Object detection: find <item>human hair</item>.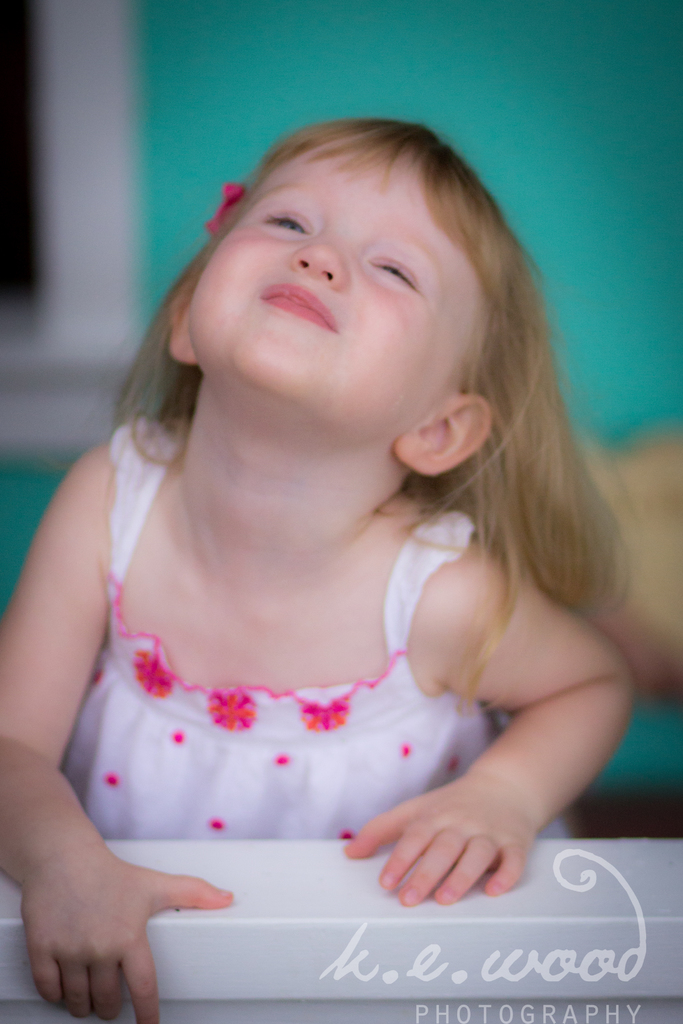
x1=28, y1=127, x2=571, y2=734.
